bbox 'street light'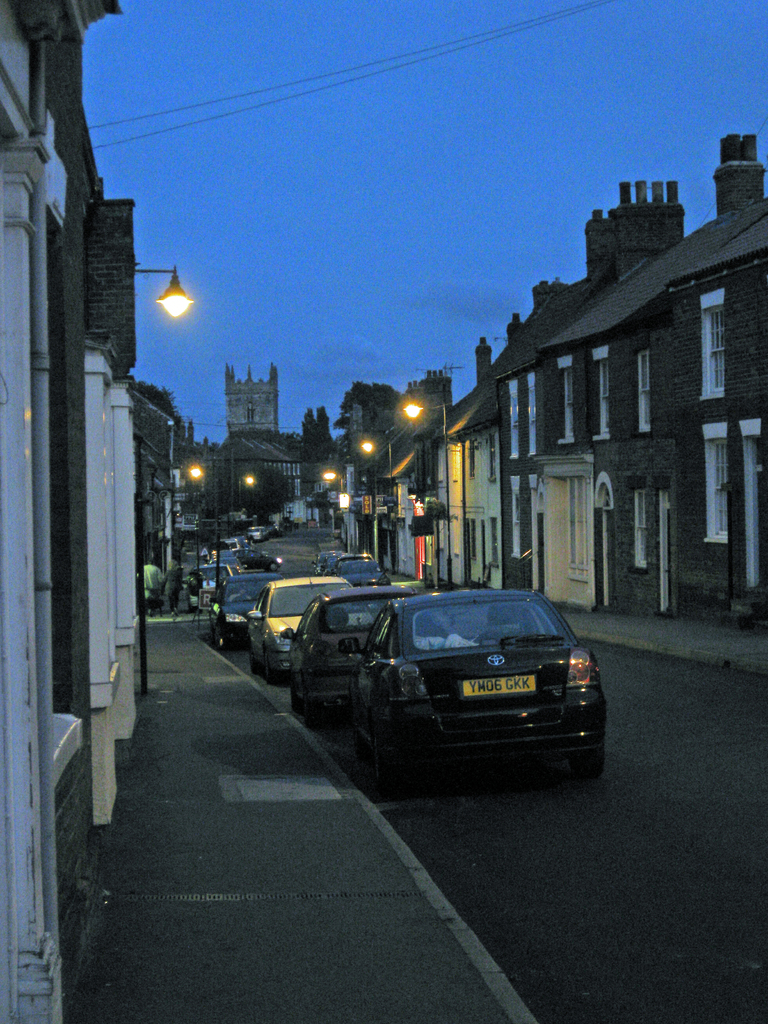
[x1=359, y1=433, x2=399, y2=573]
